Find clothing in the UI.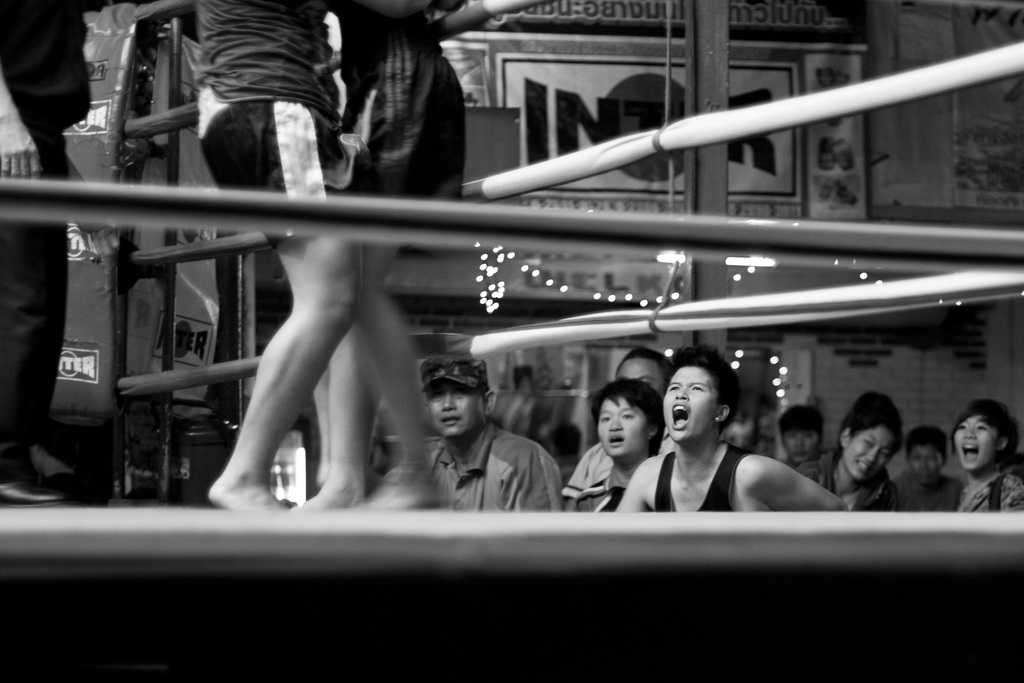
UI element at {"left": 657, "top": 441, "right": 758, "bottom": 513}.
